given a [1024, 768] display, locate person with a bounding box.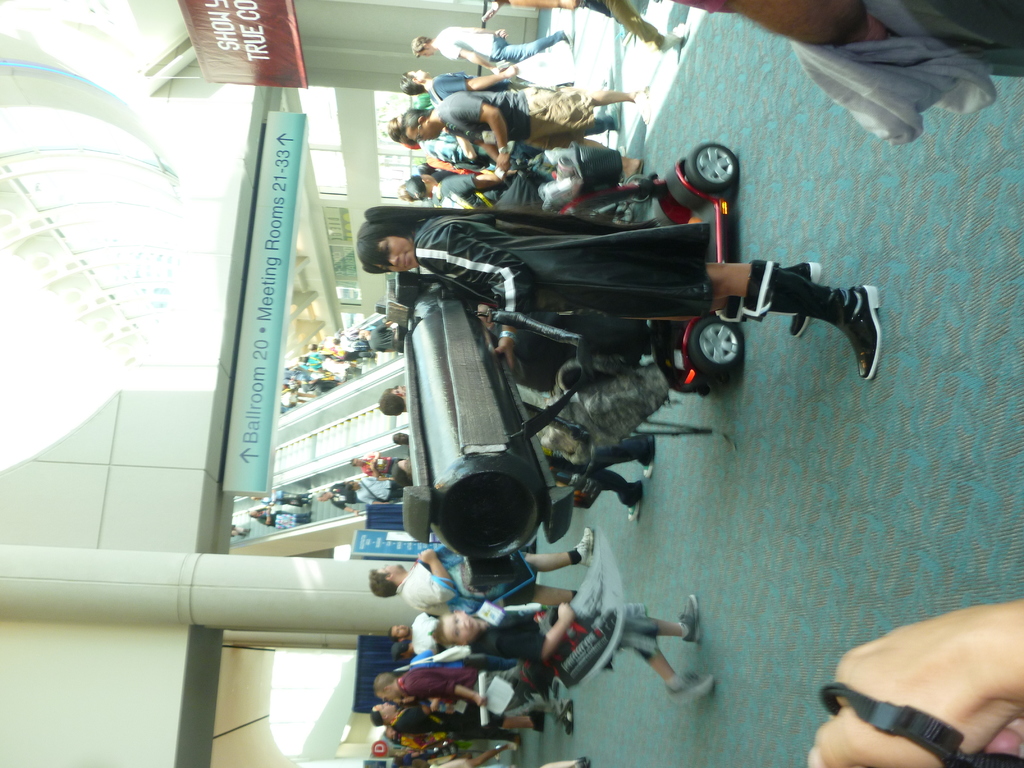
Located: pyautogui.locateOnScreen(483, 0, 689, 57).
